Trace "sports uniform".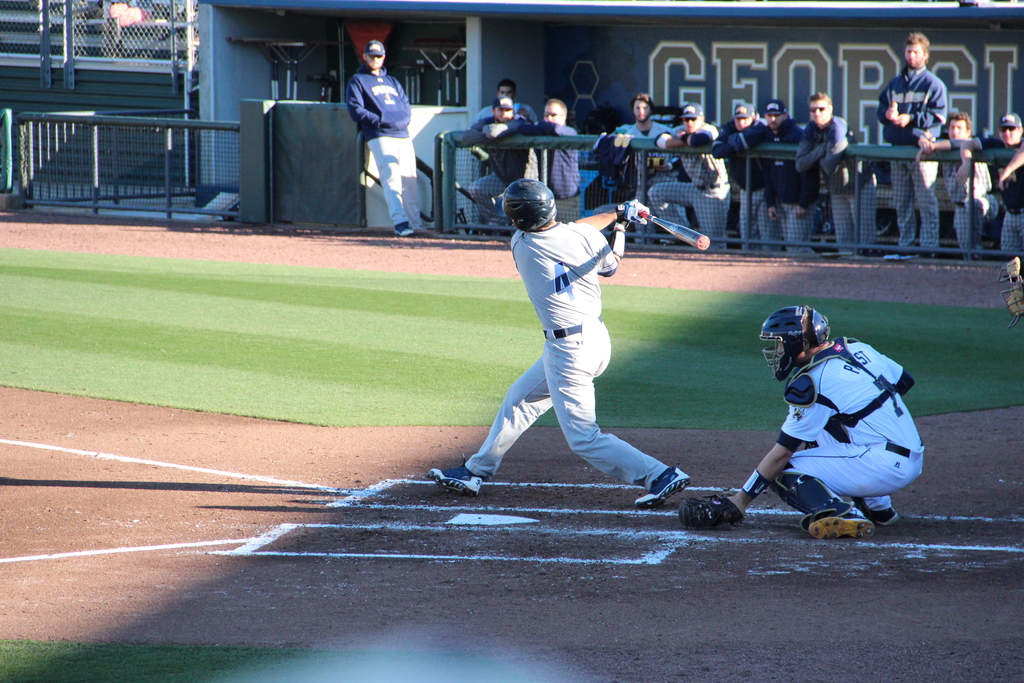
Traced to (x1=523, y1=122, x2=580, y2=217).
